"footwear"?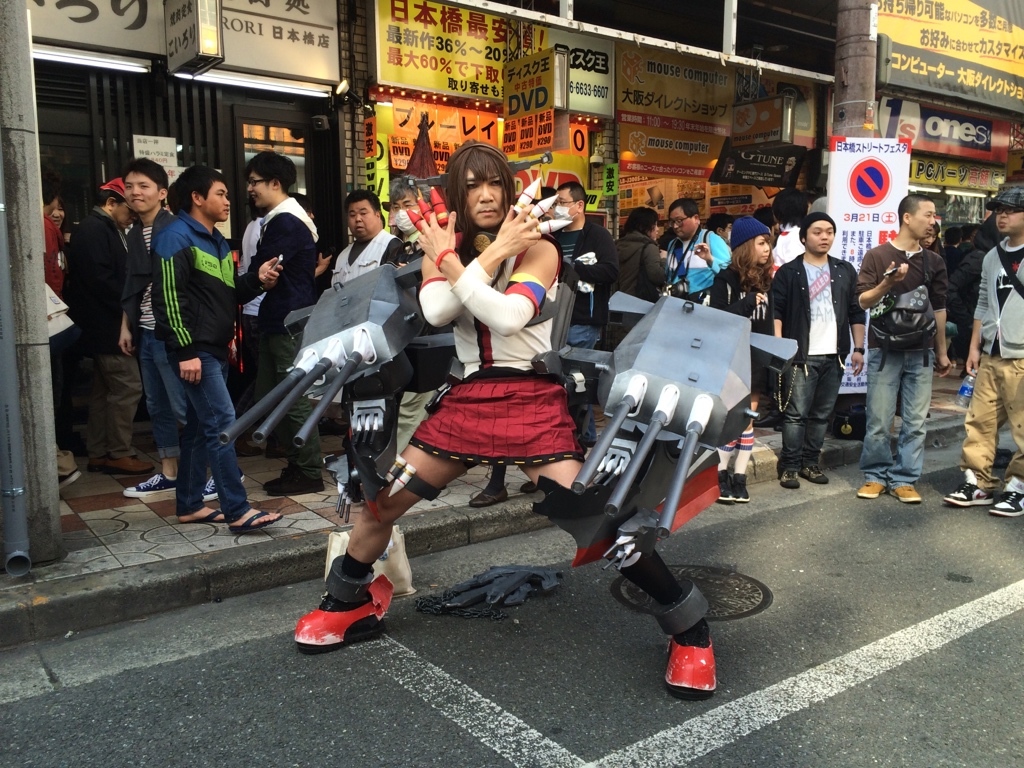
[730,474,752,508]
